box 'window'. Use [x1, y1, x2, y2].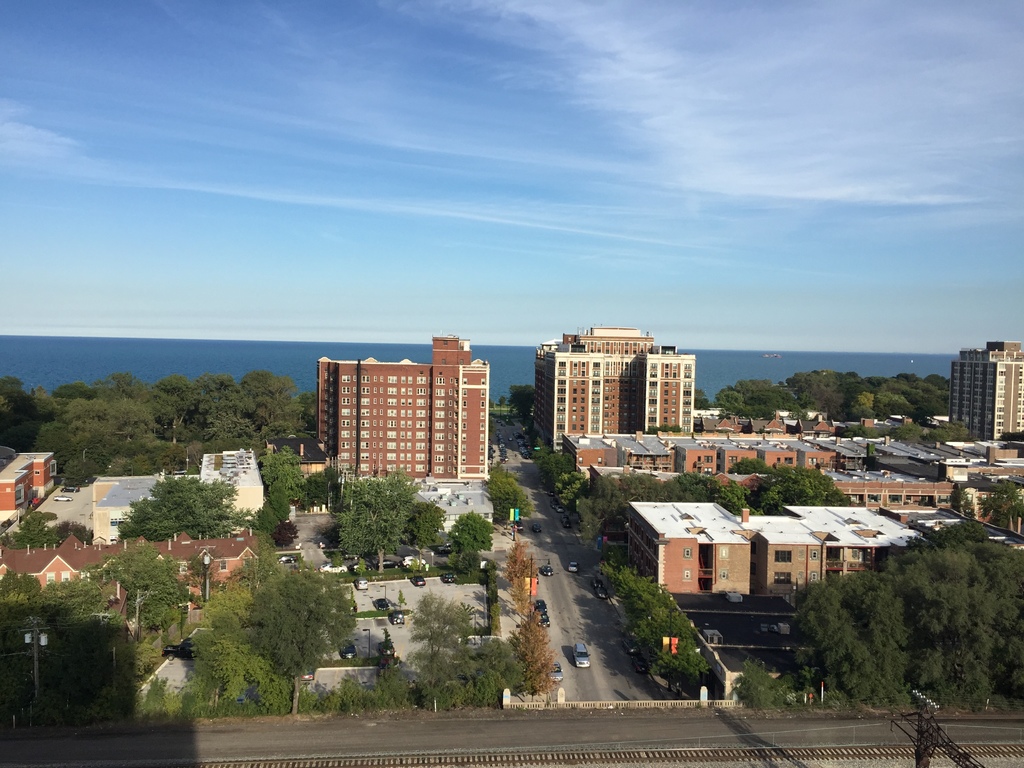
[578, 456, 583, 463].
